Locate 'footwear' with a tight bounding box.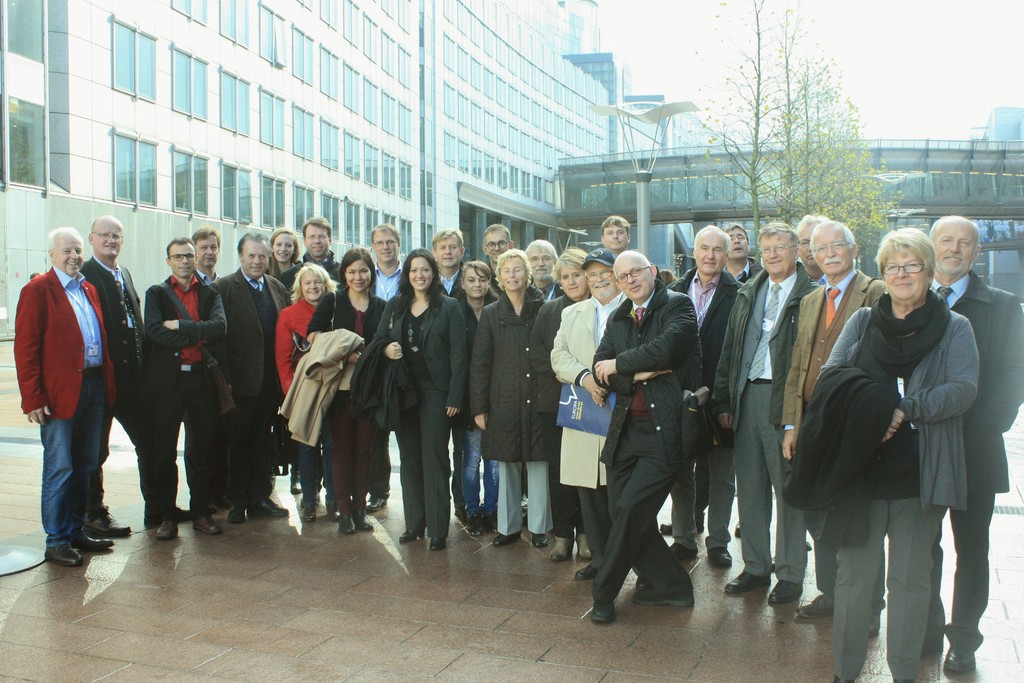
[x1=732, y1=522, x2=739, y2=541].
